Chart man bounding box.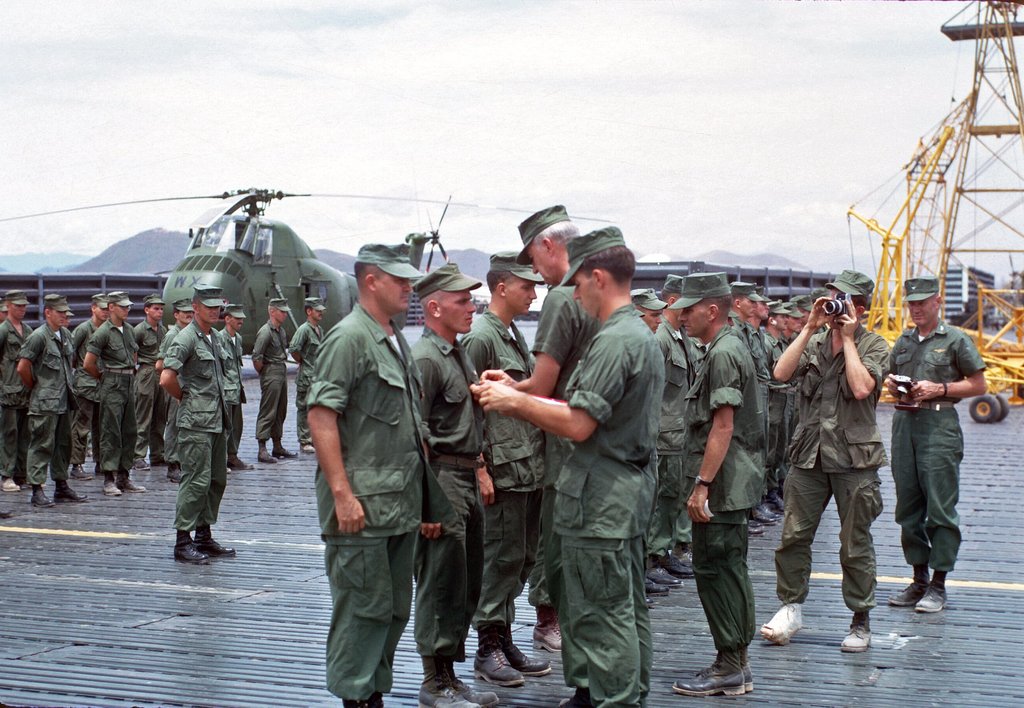
Charted: bbox=(288, 245, 435, 691).
